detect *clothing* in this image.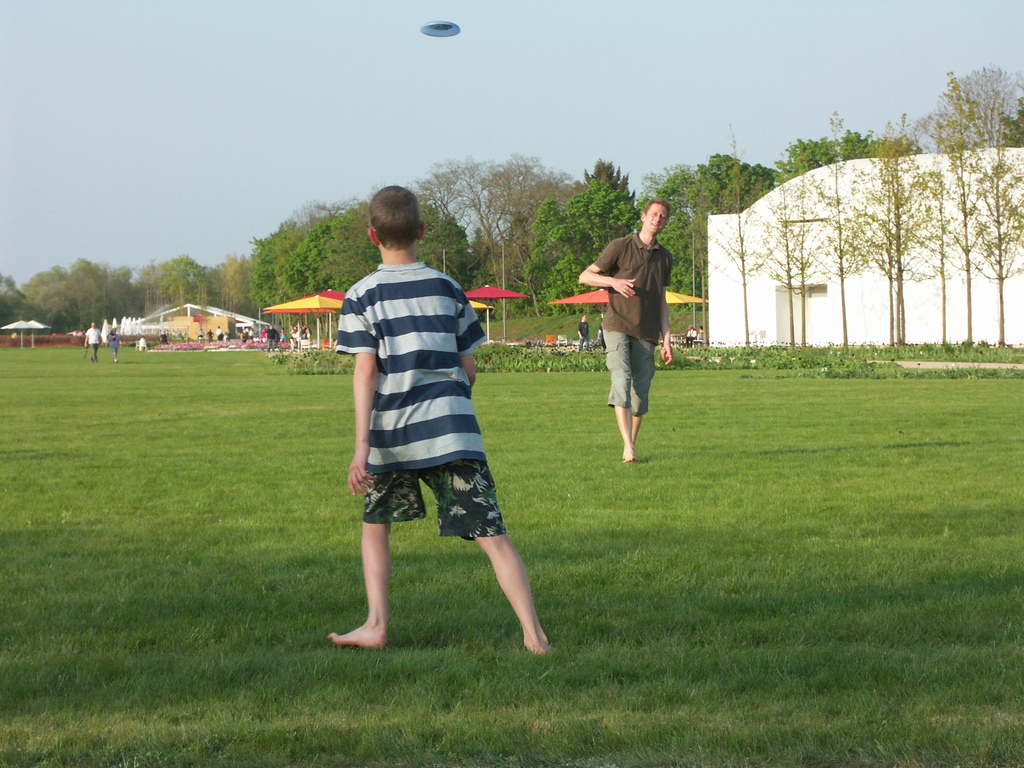
Detection: (592, 230, 674, 417).
